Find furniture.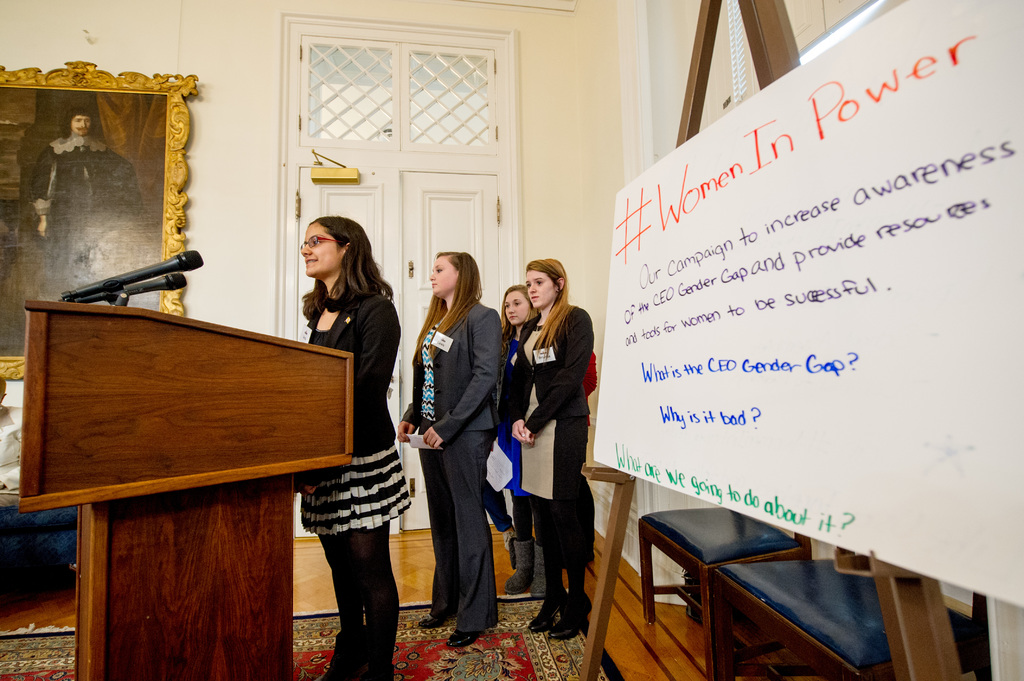
pyautogui.locateOnScreen(17, 298, 354, 680).
